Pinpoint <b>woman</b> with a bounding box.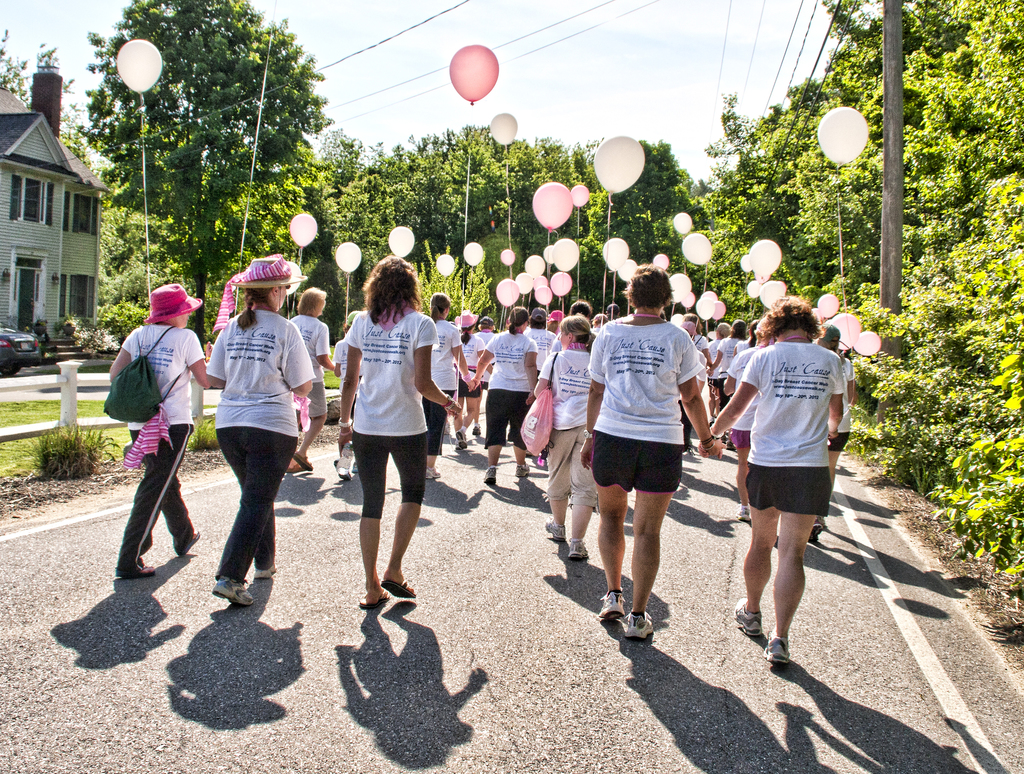
186,259,315,616.
